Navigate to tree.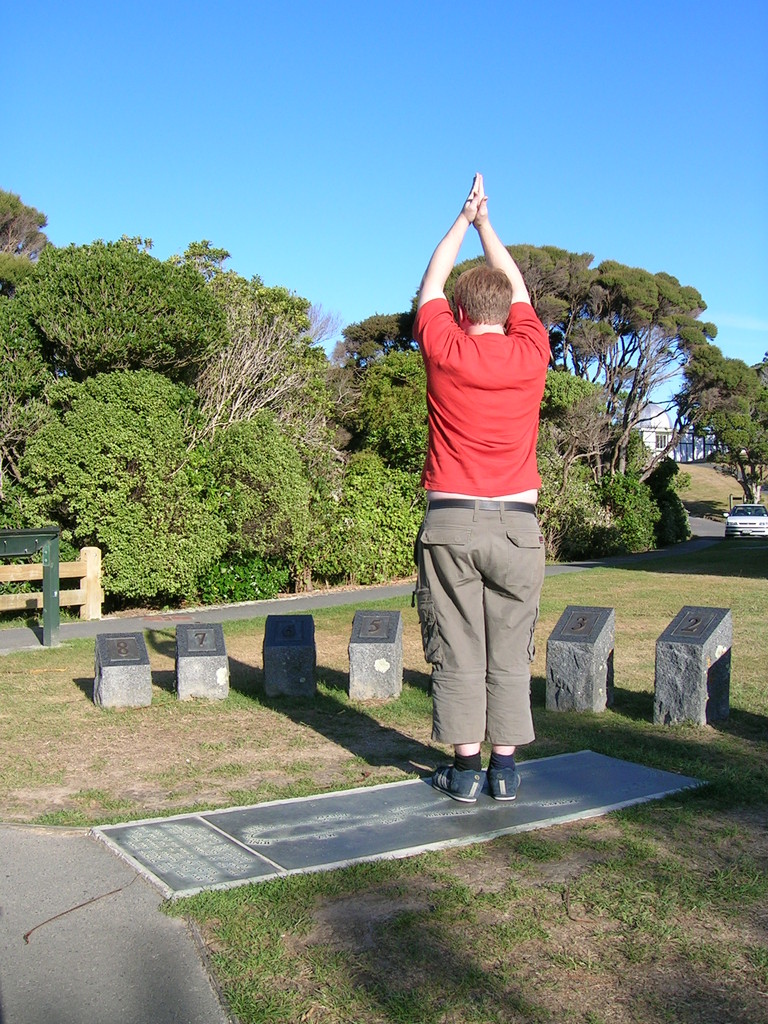
Navigation target: 0 232 317 637.
